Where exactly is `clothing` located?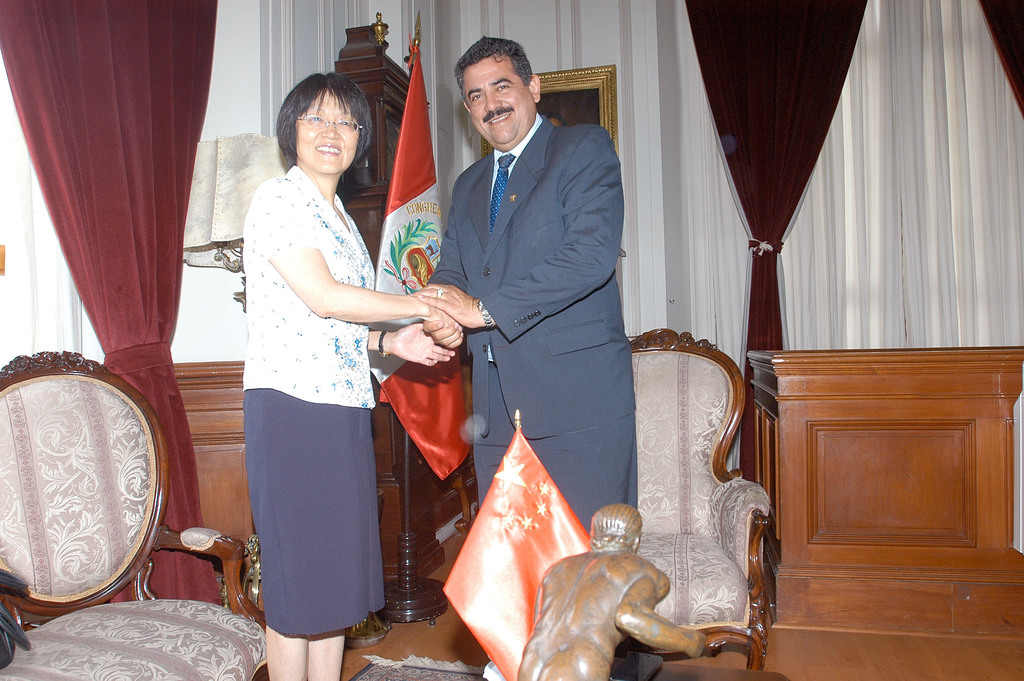
Its bounding box is select_region(434, 110, 643, 536).
